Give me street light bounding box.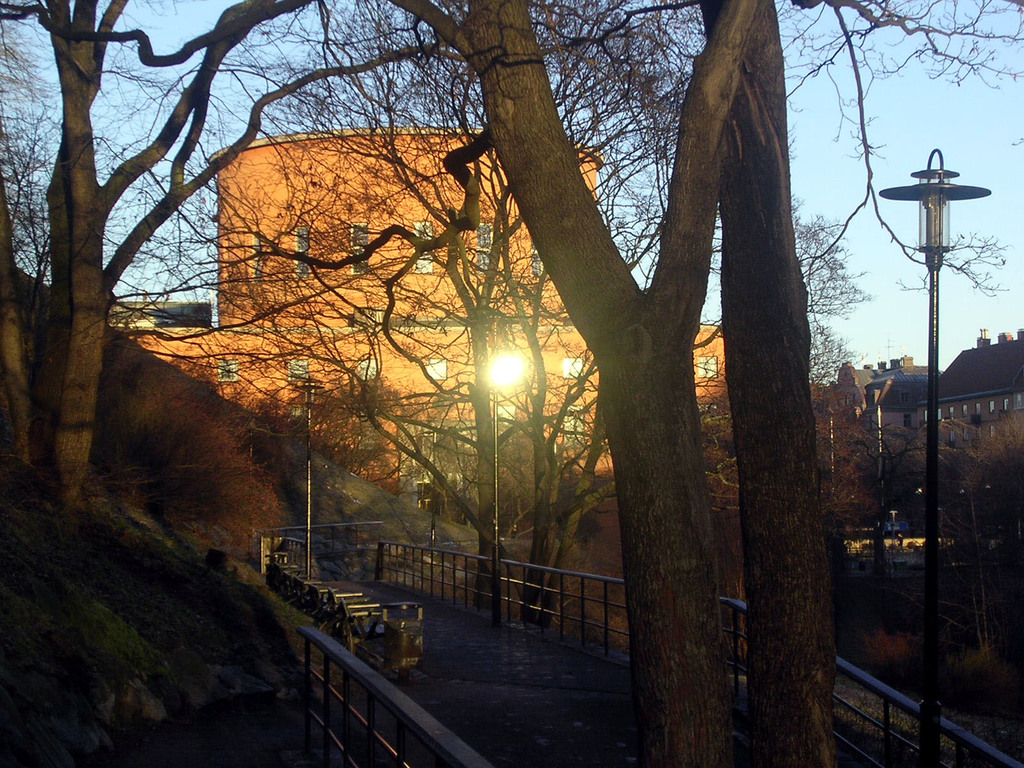
474,299,544,627.
